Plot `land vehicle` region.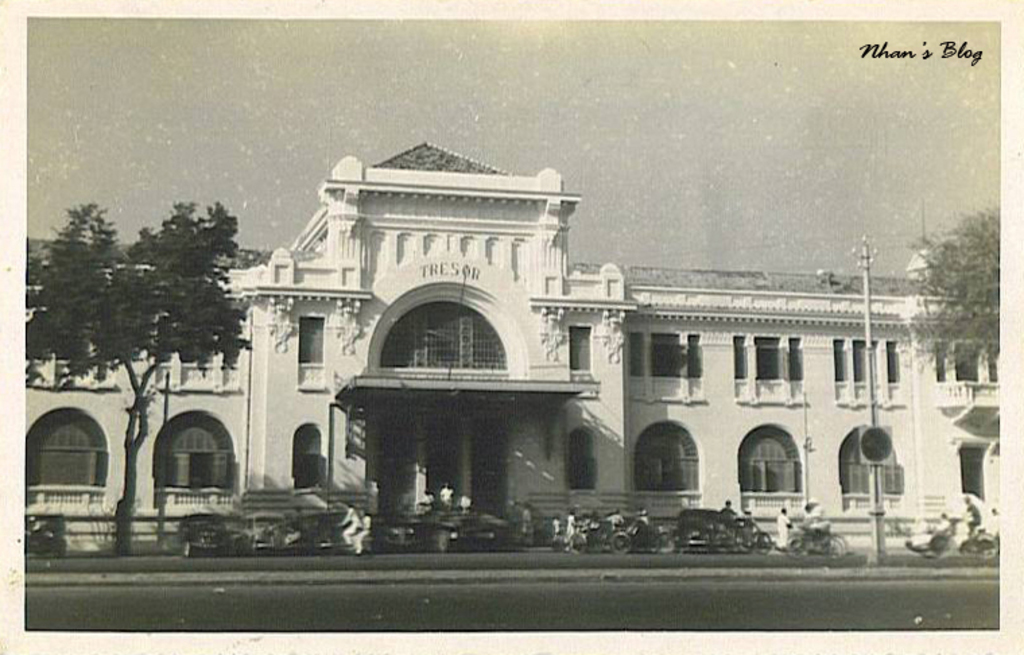
Plotted at pyautogui.locateOnScreen(249, 509, 299, 551).
